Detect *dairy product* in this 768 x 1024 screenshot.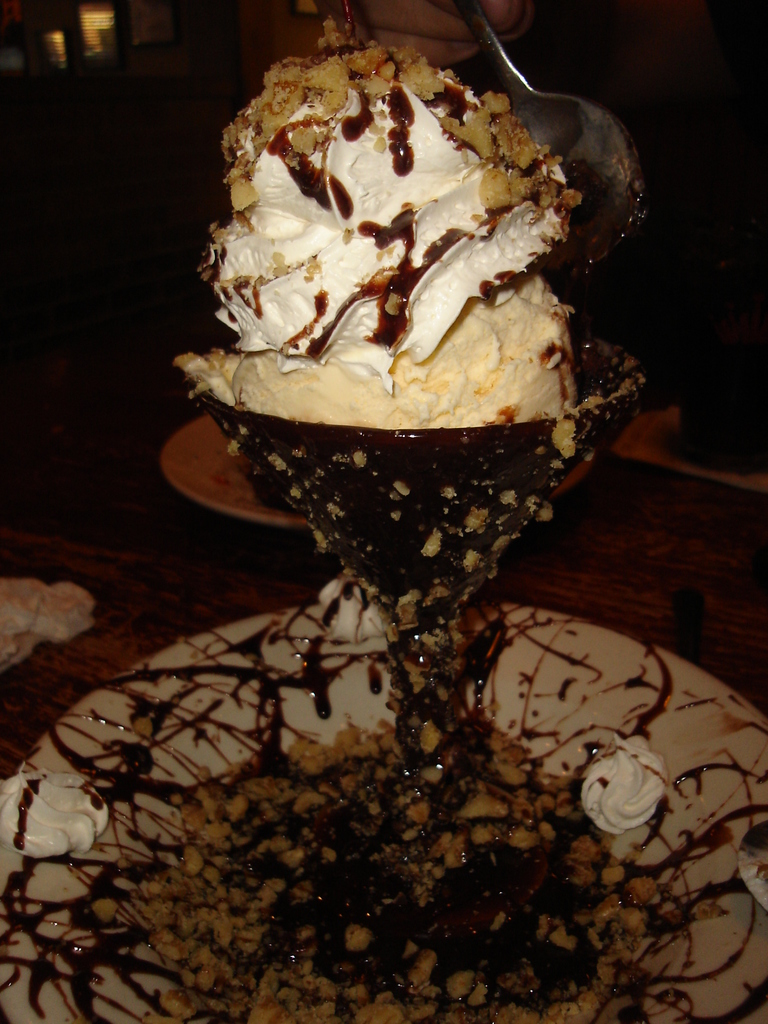
Detection: bbox=(196, 35, 605, 512).
